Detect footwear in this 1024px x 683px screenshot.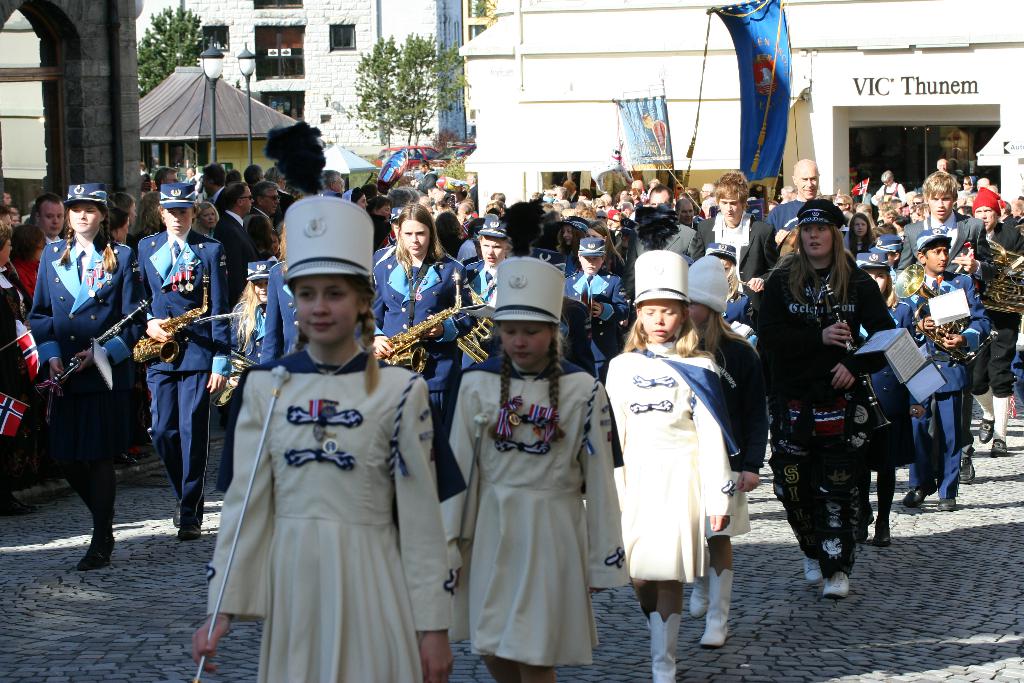
Detection: rect(988, 438, 1005, 458).
